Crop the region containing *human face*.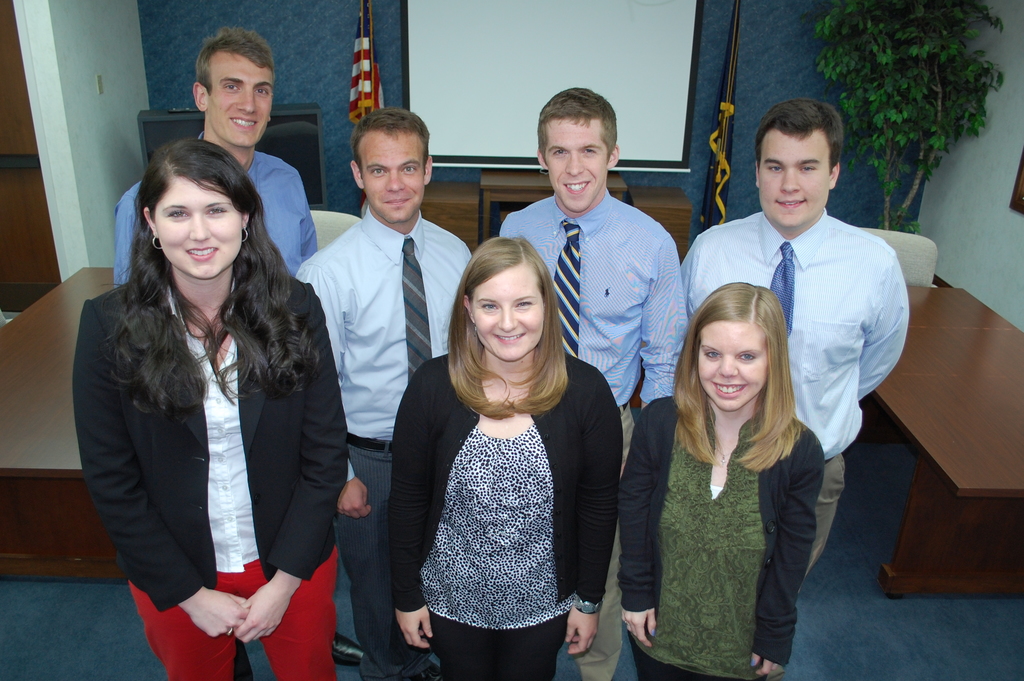
Crop region: [left=206, top=52, right=273, bottom=146].
